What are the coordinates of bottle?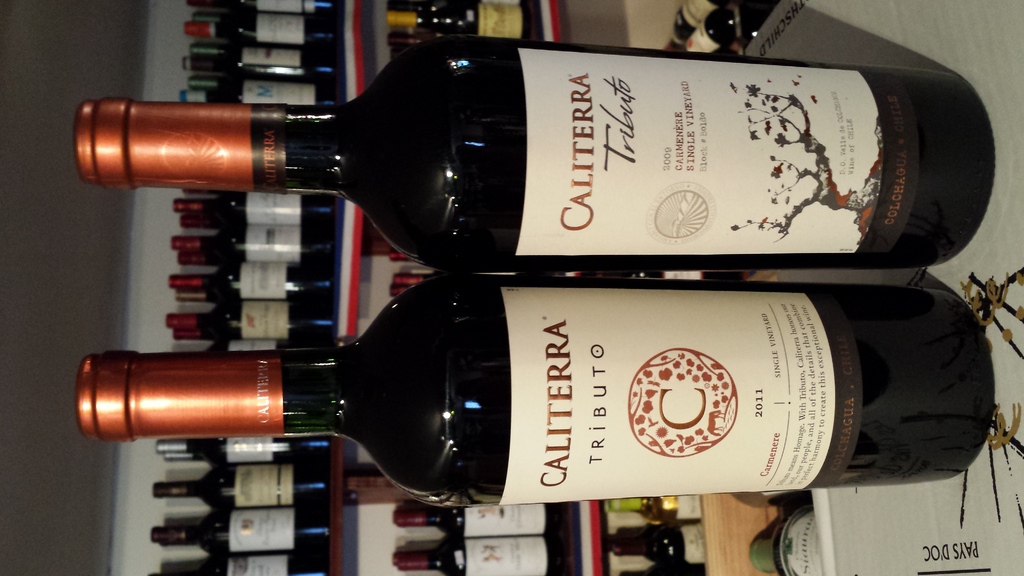
184/43/340/82.
